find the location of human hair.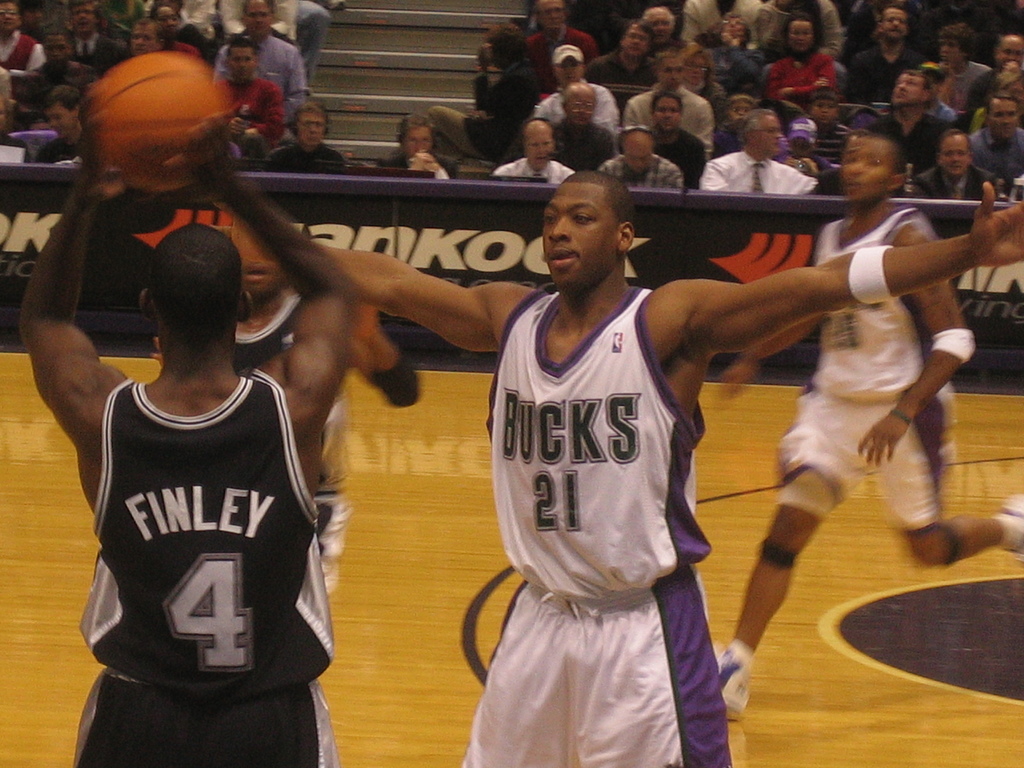
Location: [289, 103, 325, 123].
